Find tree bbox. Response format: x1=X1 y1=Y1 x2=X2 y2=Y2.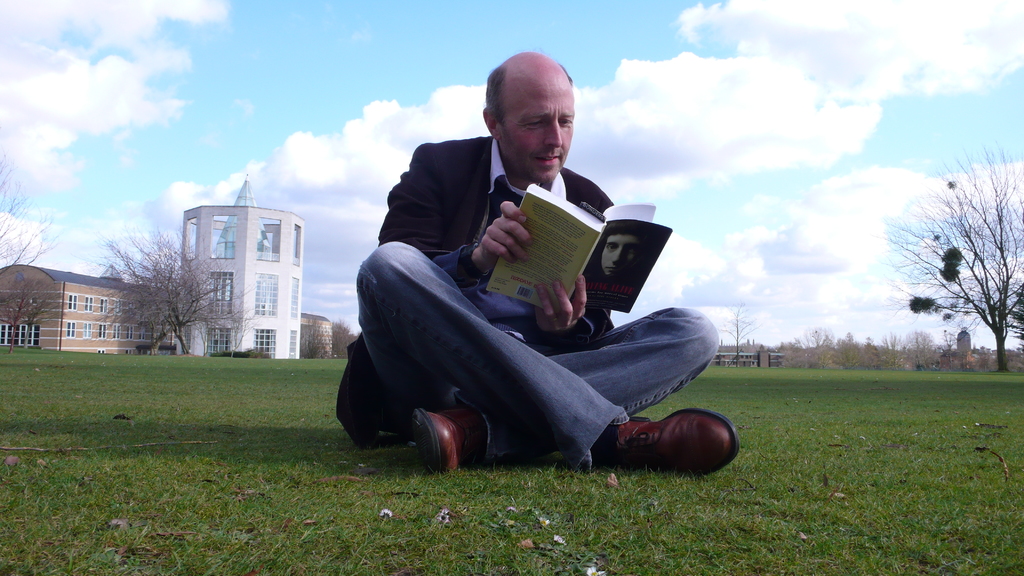
x1=0 y1=140 x2=68 y2=291.
